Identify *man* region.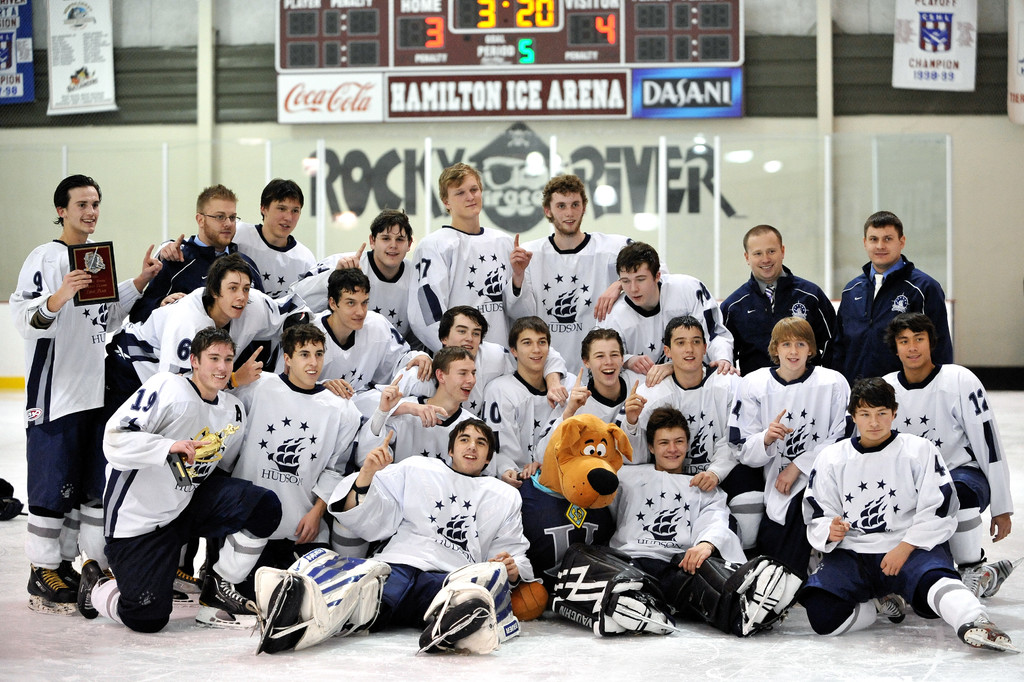
Region: locate(825, 210, 954, 385).
